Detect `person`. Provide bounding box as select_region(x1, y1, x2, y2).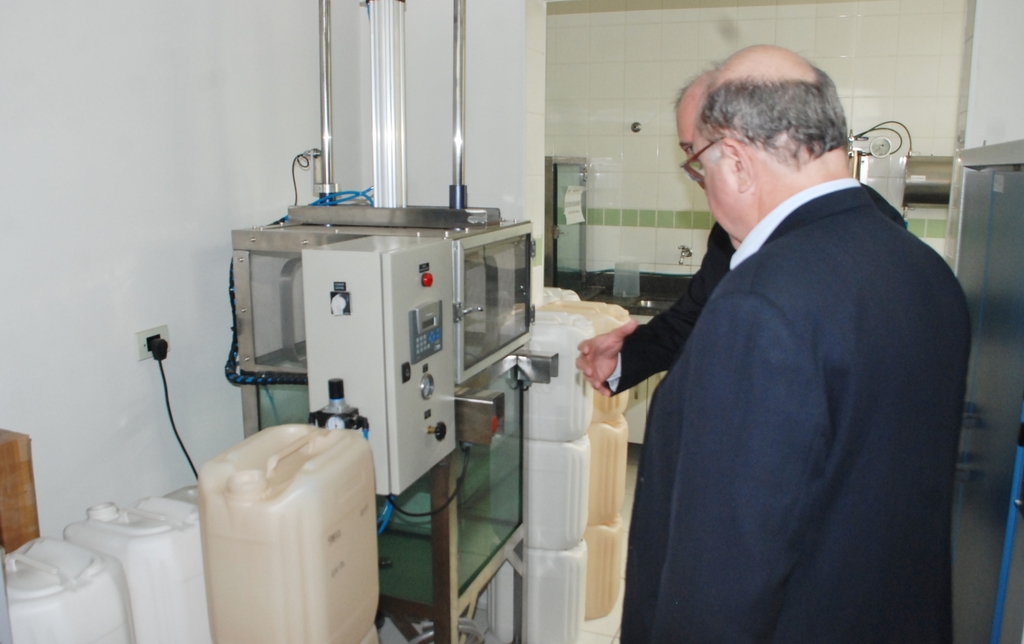
select_region(576, 72, 716, 398).
